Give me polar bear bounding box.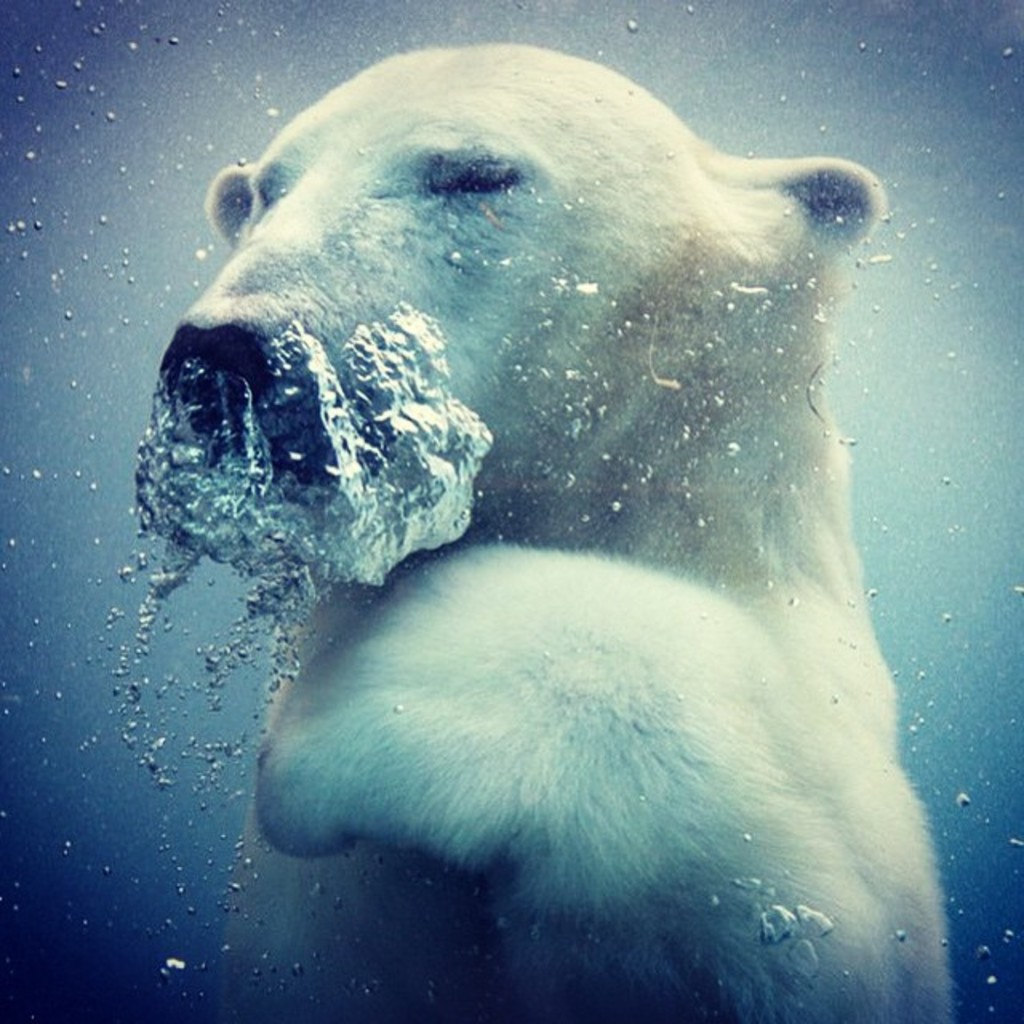
select_region(152, 46, 962, 1022).
